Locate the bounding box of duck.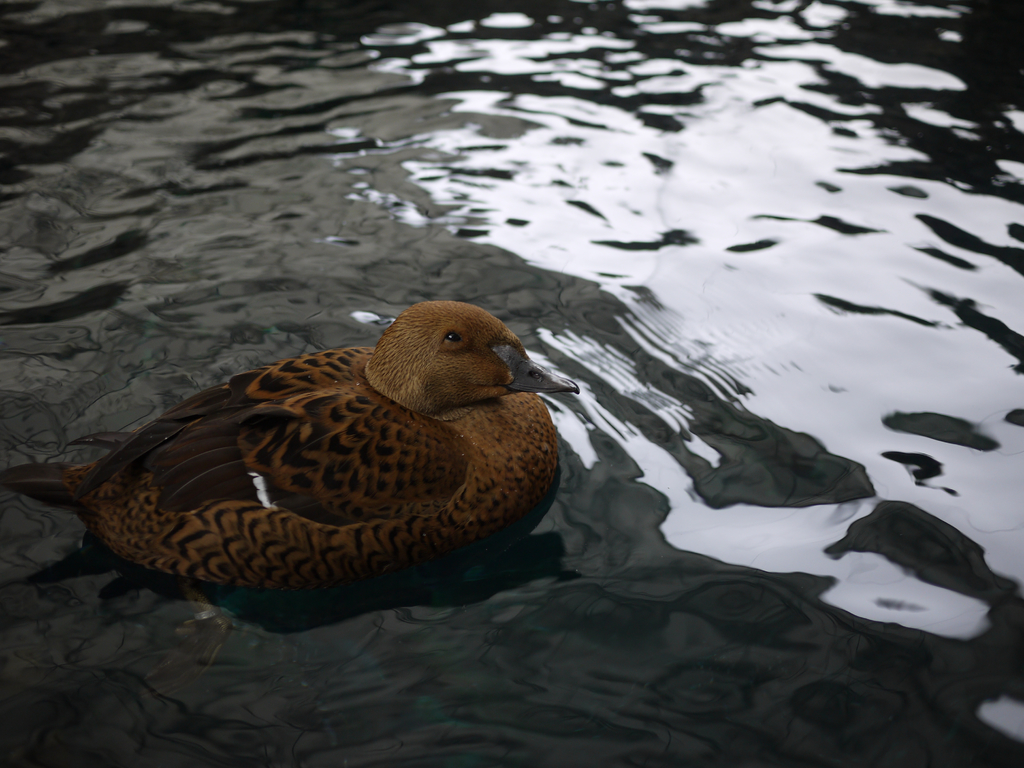
Bounding box: {"x1": 79, "y1": 278, "x2": 605, "y2": 610}.
